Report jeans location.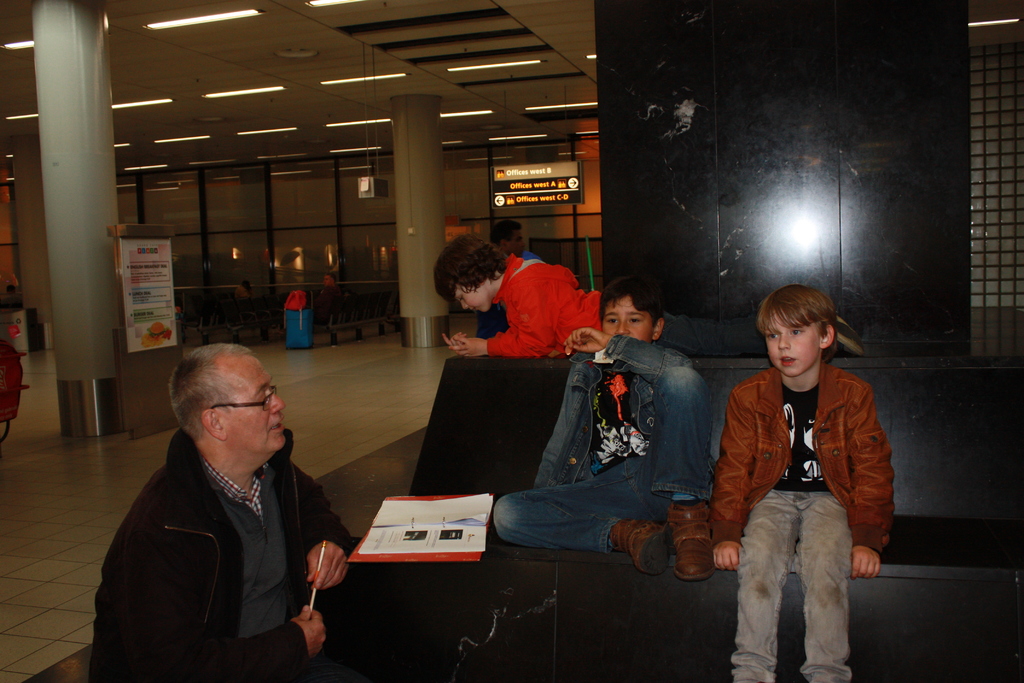
Report: select_region(494, 364, 714, 553).
